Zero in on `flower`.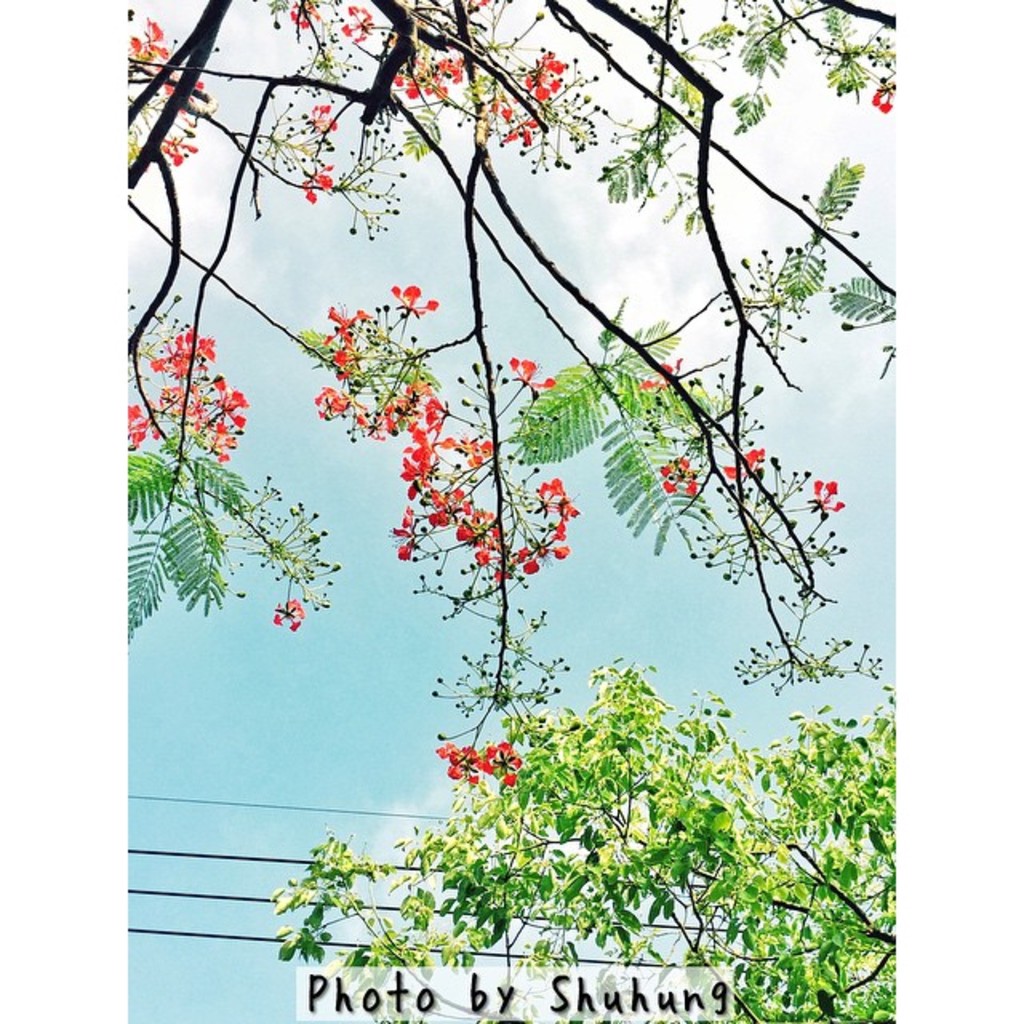
Zeroed in: [left=813, top=475, right=845, bottom=514].
